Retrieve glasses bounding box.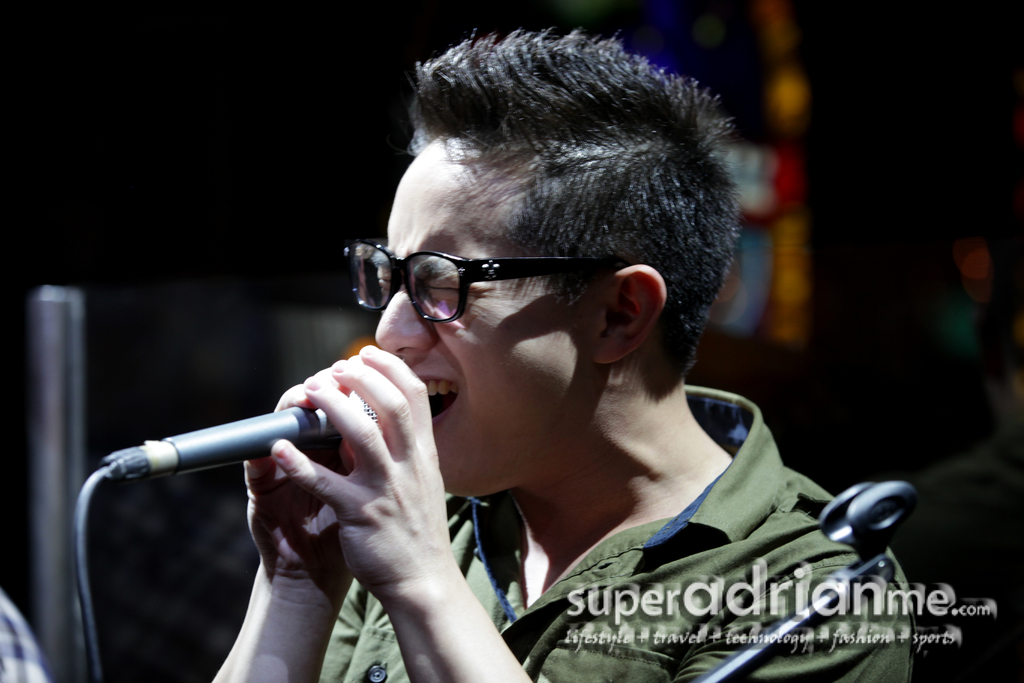
Bounding box: (341, 240, 602, 321).
